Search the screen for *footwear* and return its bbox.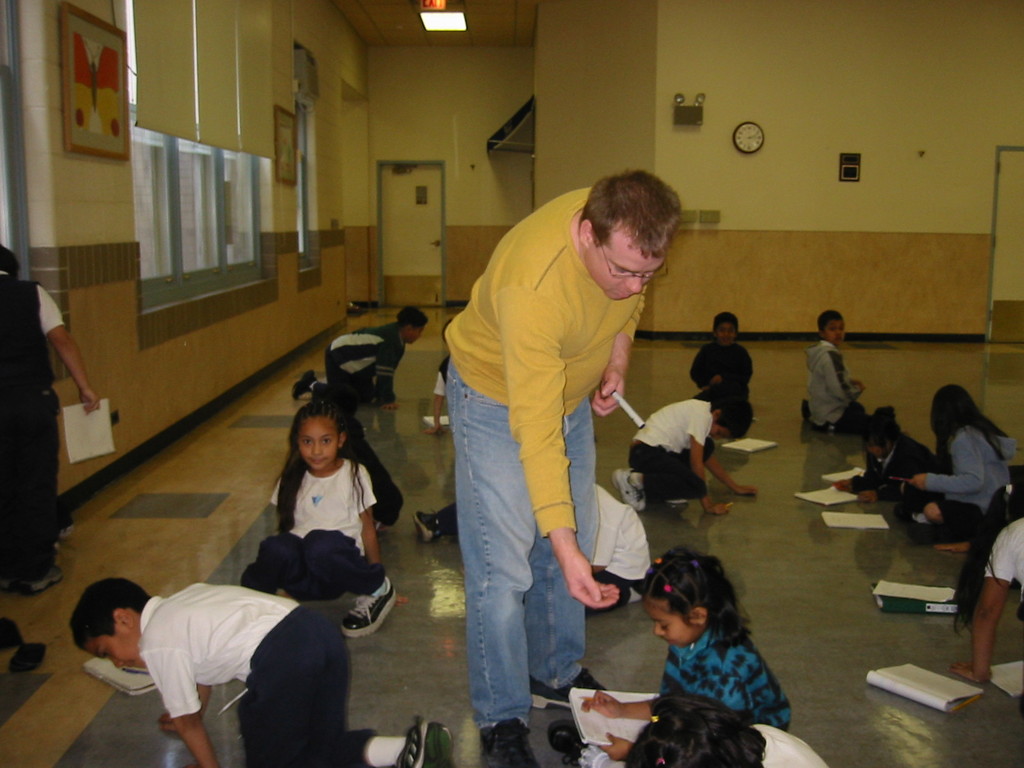
Found: (914,519,959,541).
